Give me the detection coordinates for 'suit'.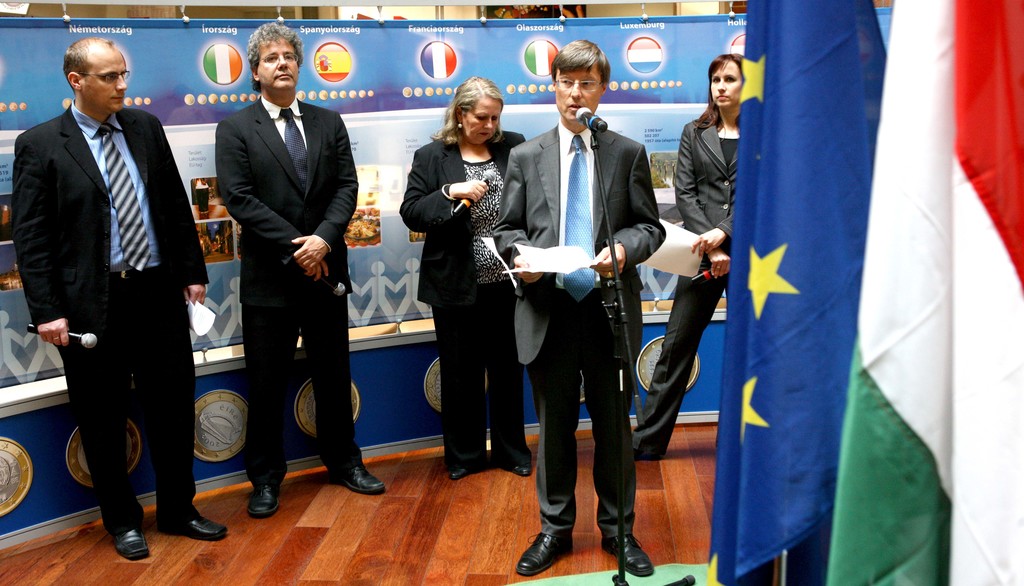
7 104 214 528.
